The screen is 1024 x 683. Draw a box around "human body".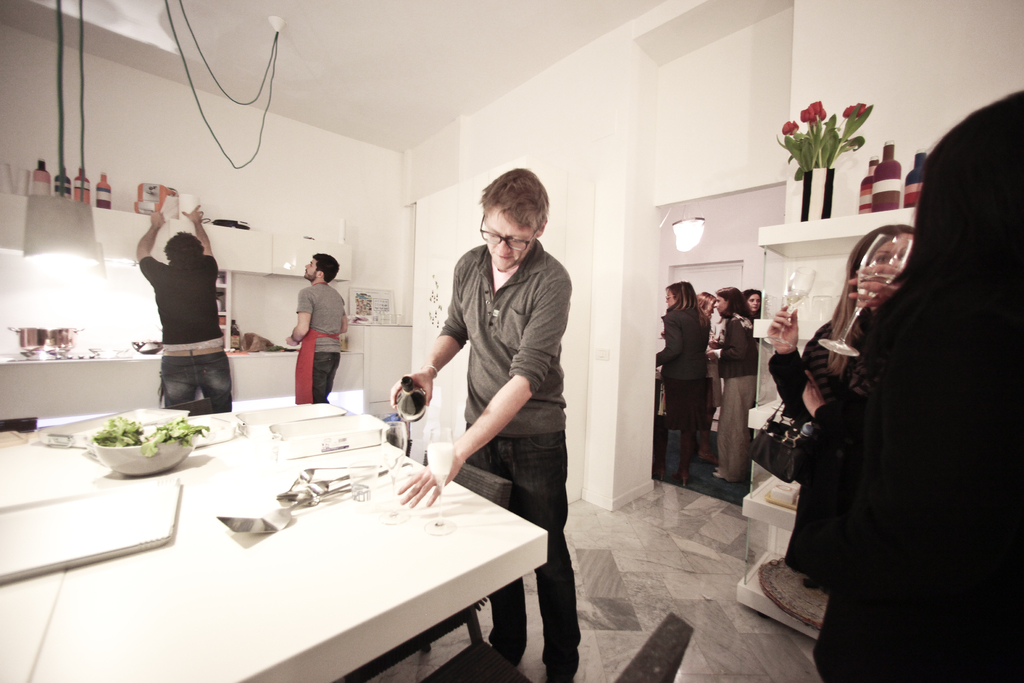
bbox=[396, 165, 572, 682].
